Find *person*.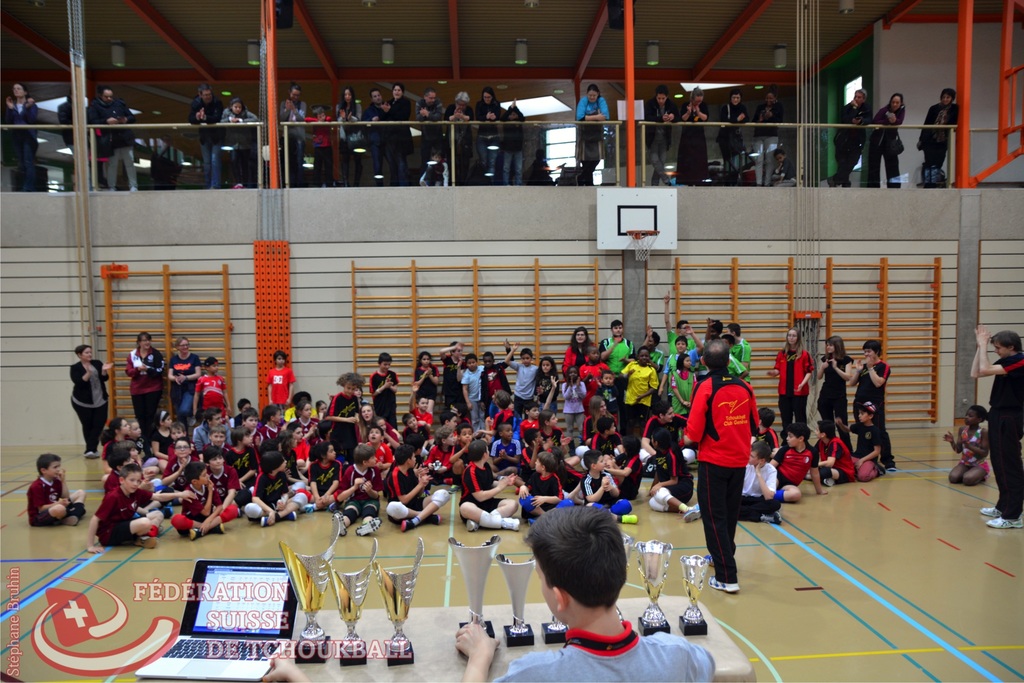
pyautogui.locateOnScreen(969, 323, 1023, 531).
